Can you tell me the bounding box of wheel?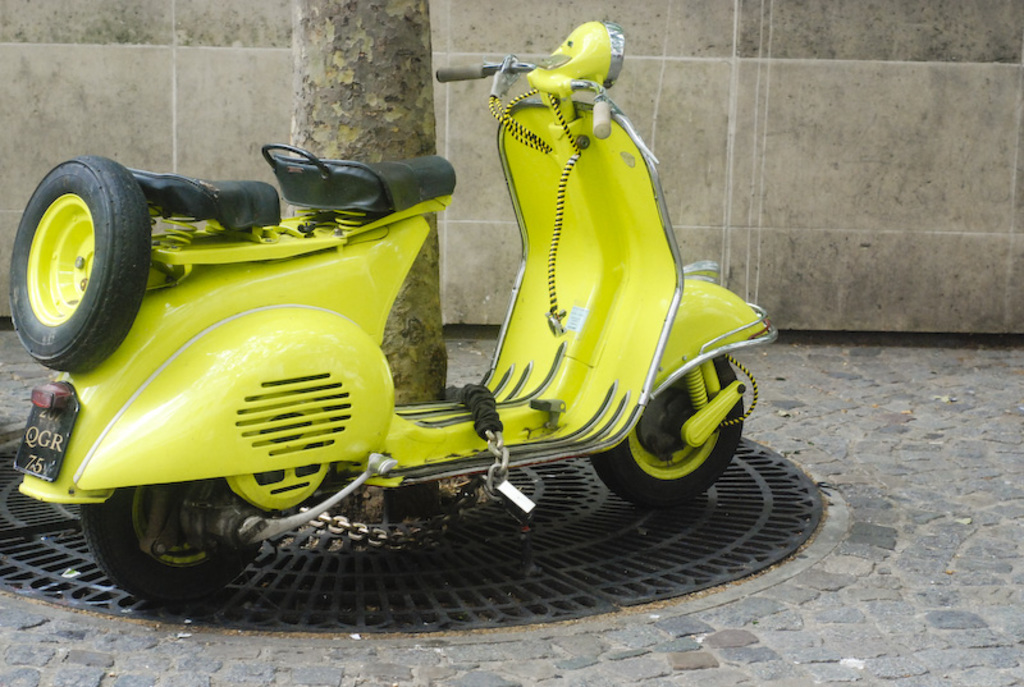
bbox=(78, 476, 285, 606).
